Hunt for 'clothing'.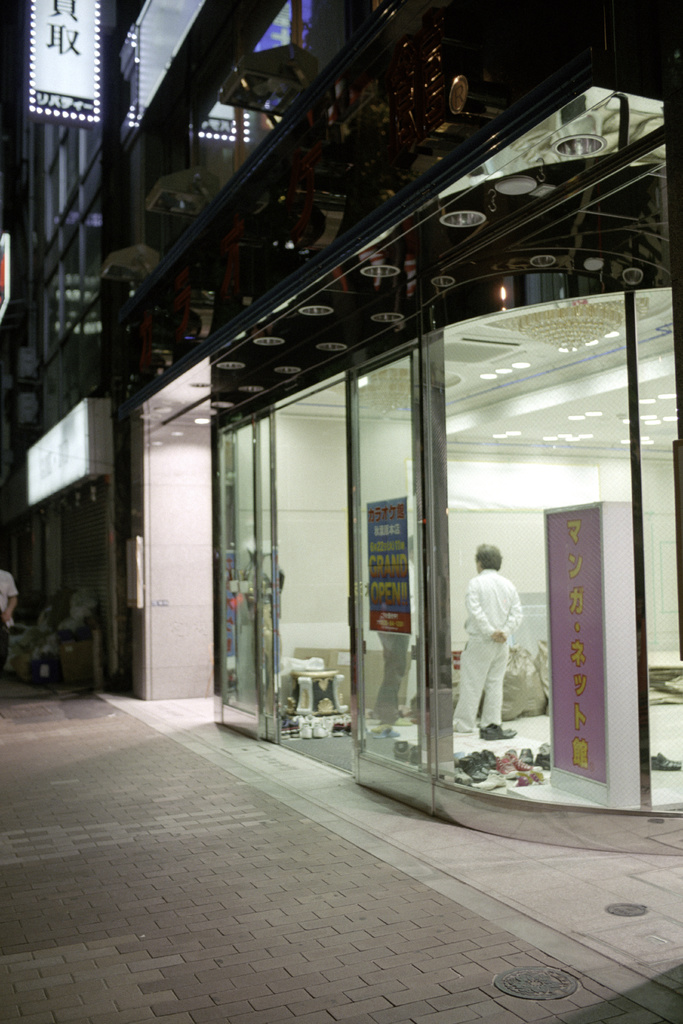
Hunted down at {"x1": 458, "y1": 568, "x2": 523, "y2": 727}.
